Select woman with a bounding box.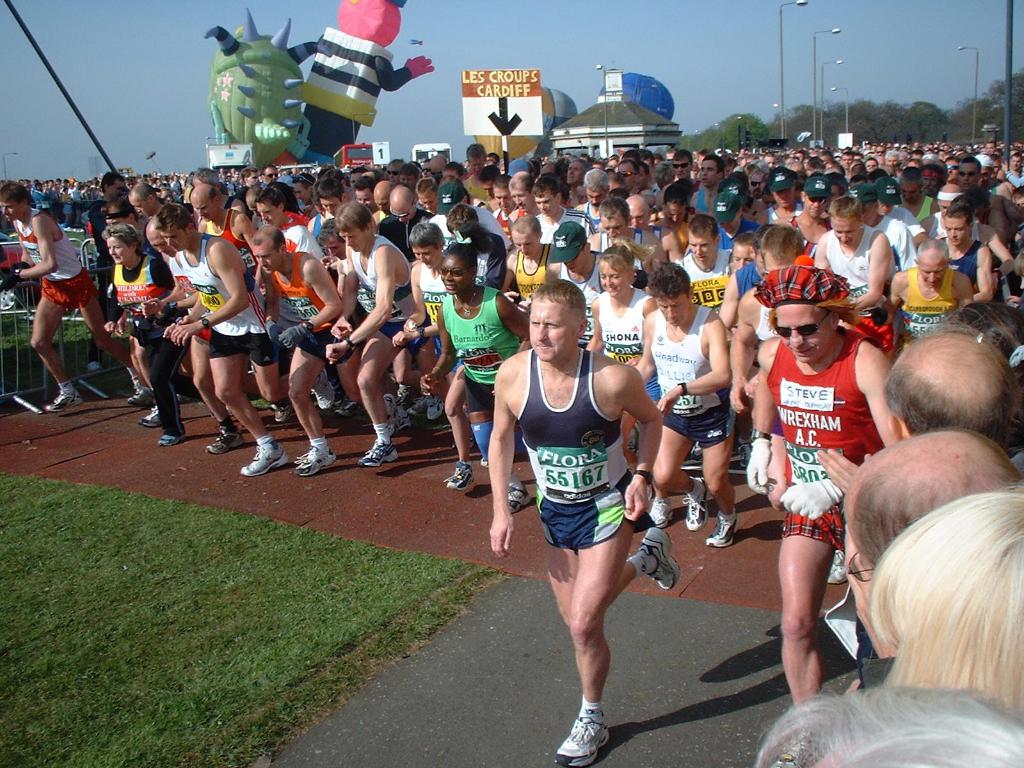
(x1=401, y1=223, x2=457, y2=385).
